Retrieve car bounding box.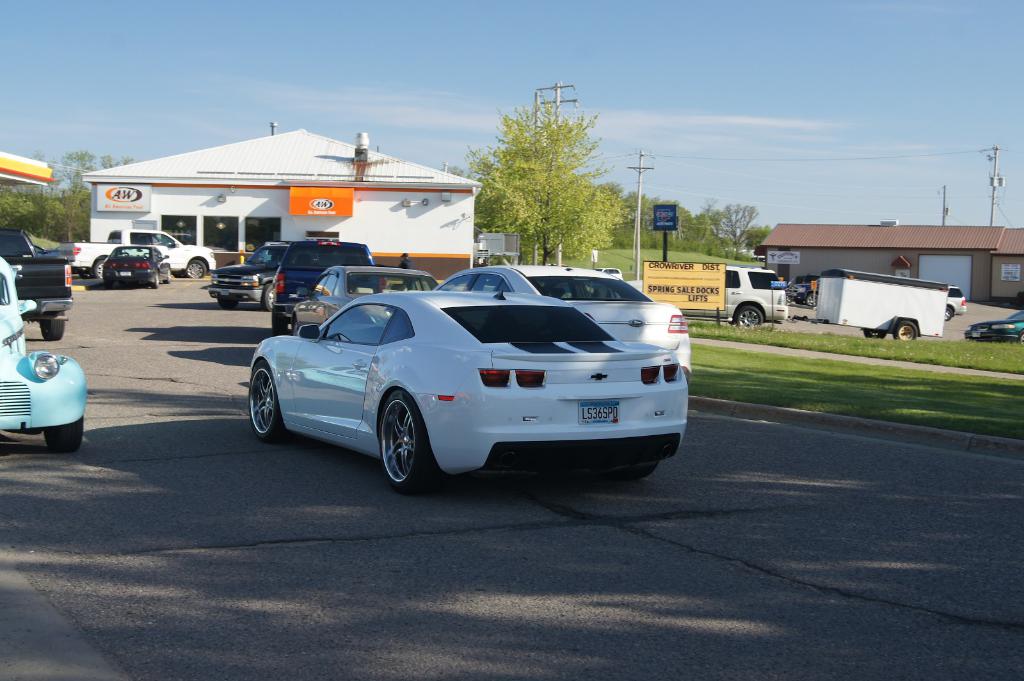
Bounding box: box(273, 235, 387, 328).
